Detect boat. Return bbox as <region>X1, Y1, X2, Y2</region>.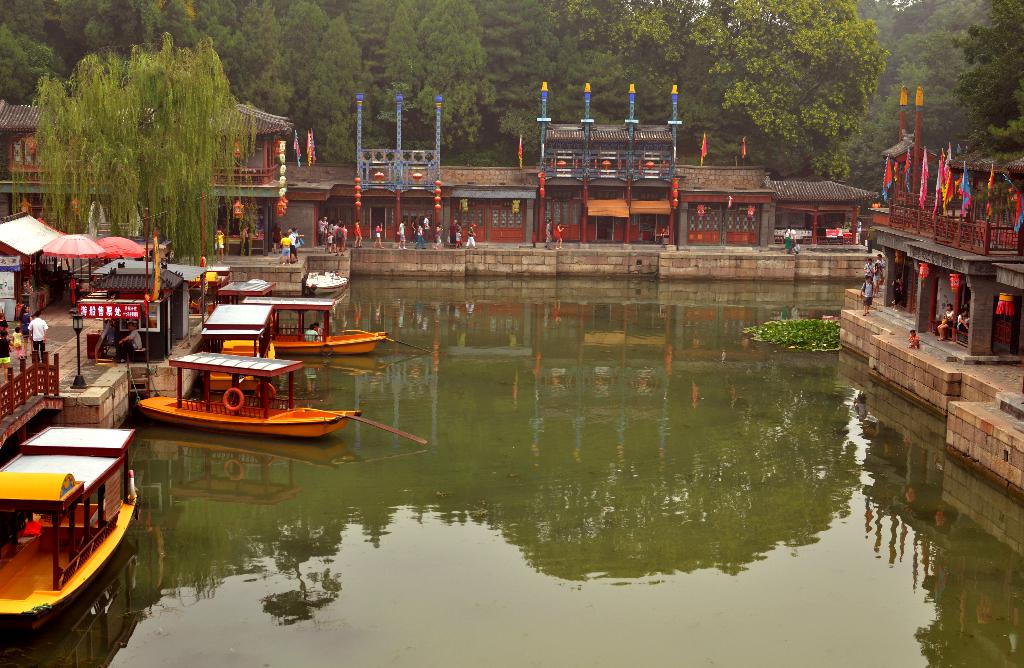
<region>140, 350, 429, 447</region>.
